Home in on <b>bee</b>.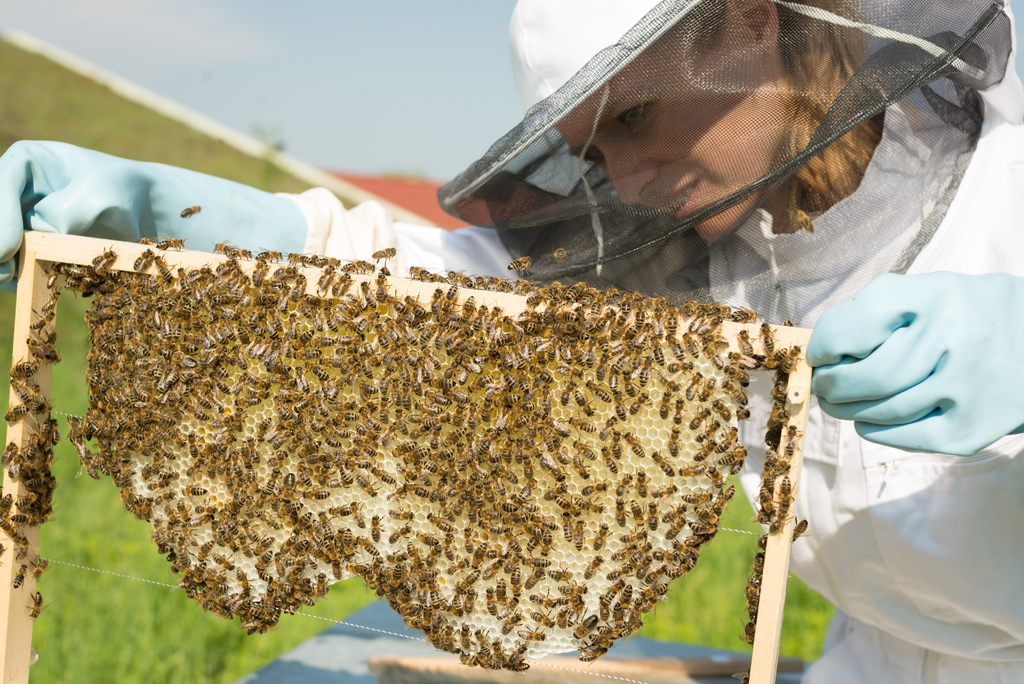
Homed in at x1=682, y1=333, x2=698, y2=354.
